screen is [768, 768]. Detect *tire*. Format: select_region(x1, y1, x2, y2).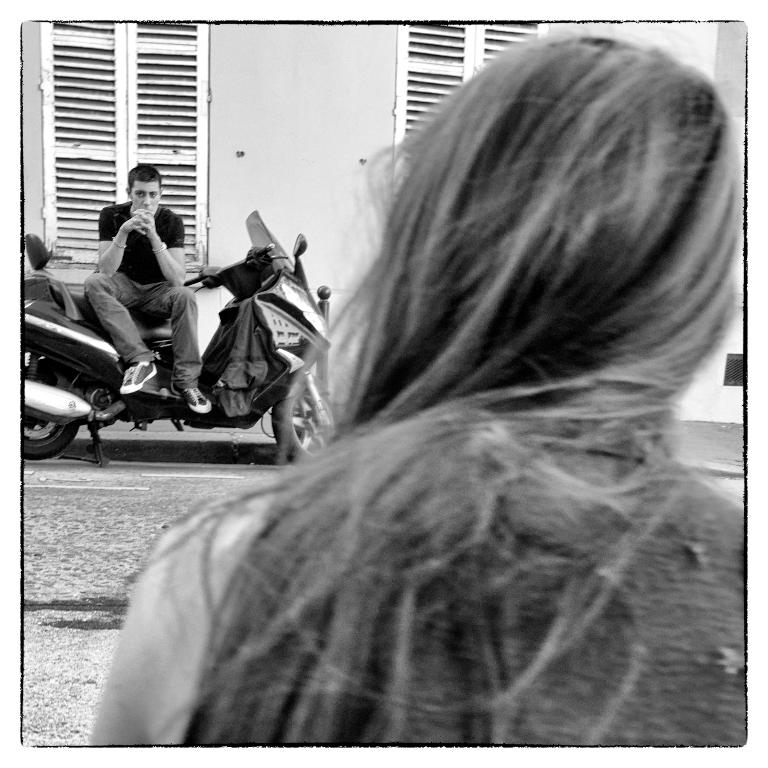
select_region(23, 364, 78, 456).
